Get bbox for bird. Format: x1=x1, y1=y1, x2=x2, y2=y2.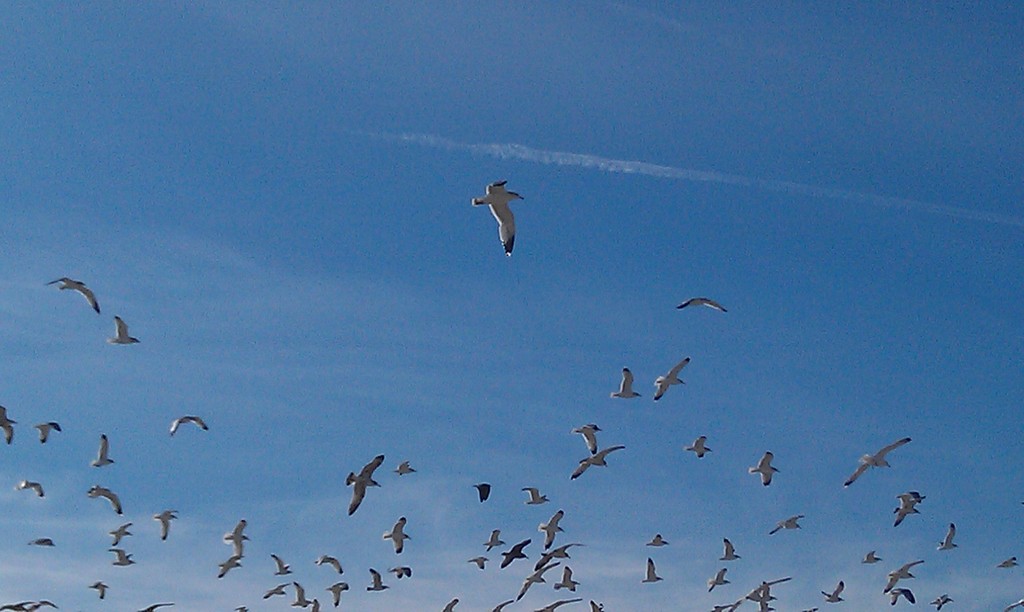
x1=504, y1=539, x2=529, y2=568.
